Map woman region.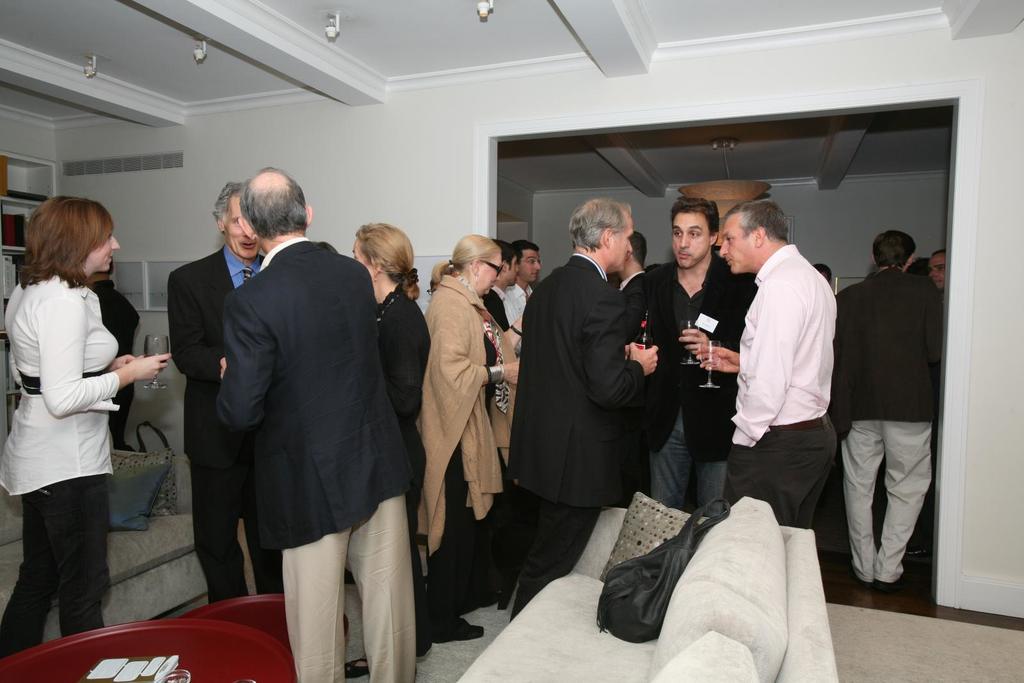
Mapped to pyautogui.locateOnScreen(342, 215, 435, 663).
